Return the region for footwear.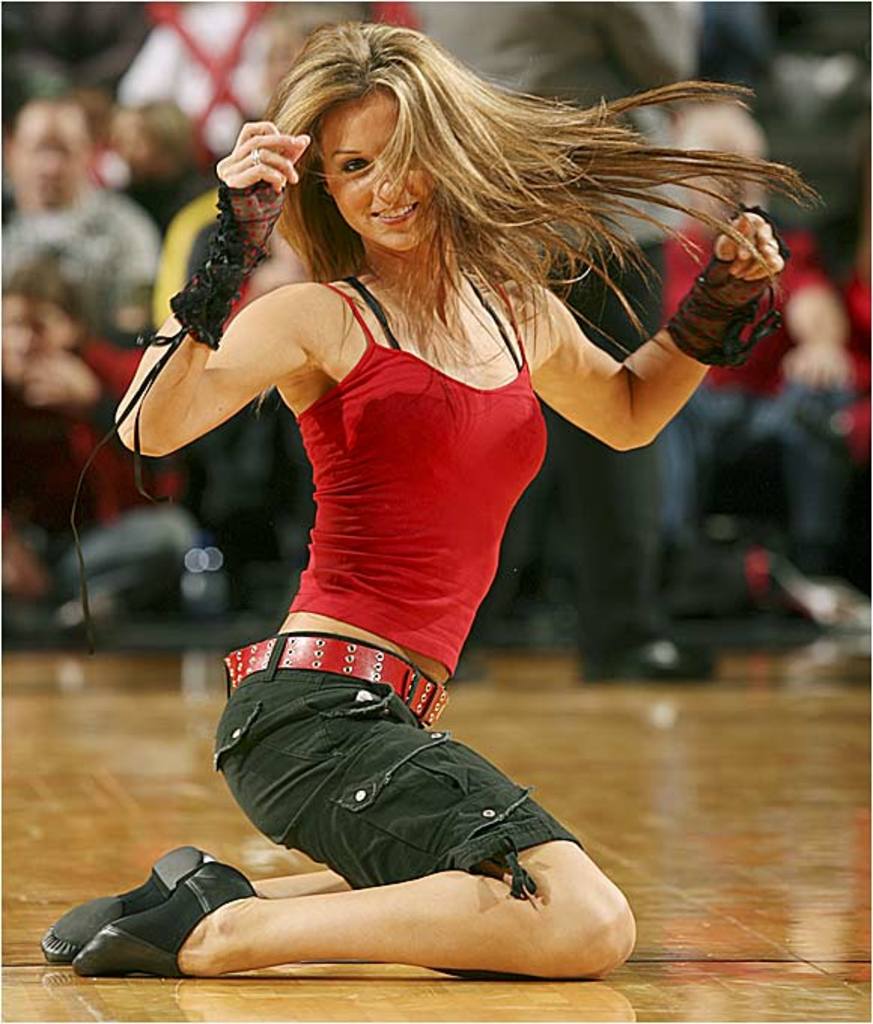
<region>578, 635, 704, 685</region>.
